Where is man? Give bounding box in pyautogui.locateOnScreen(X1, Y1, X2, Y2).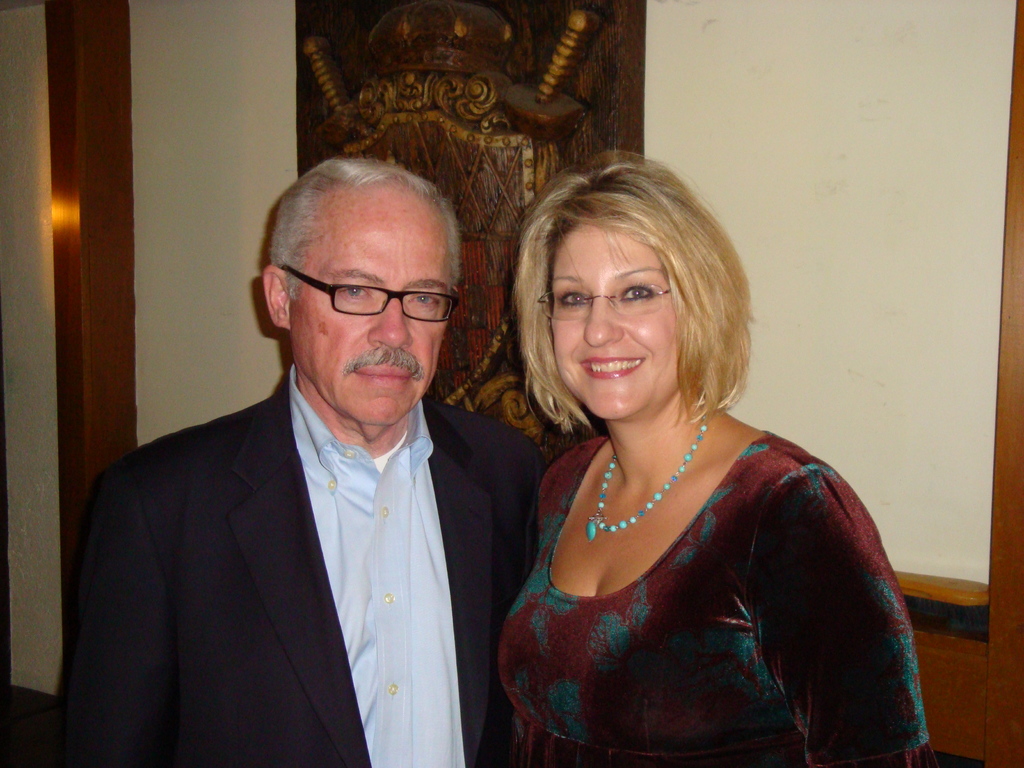
pyautogui.locateOnScreen(36, 157, 553, 767).
